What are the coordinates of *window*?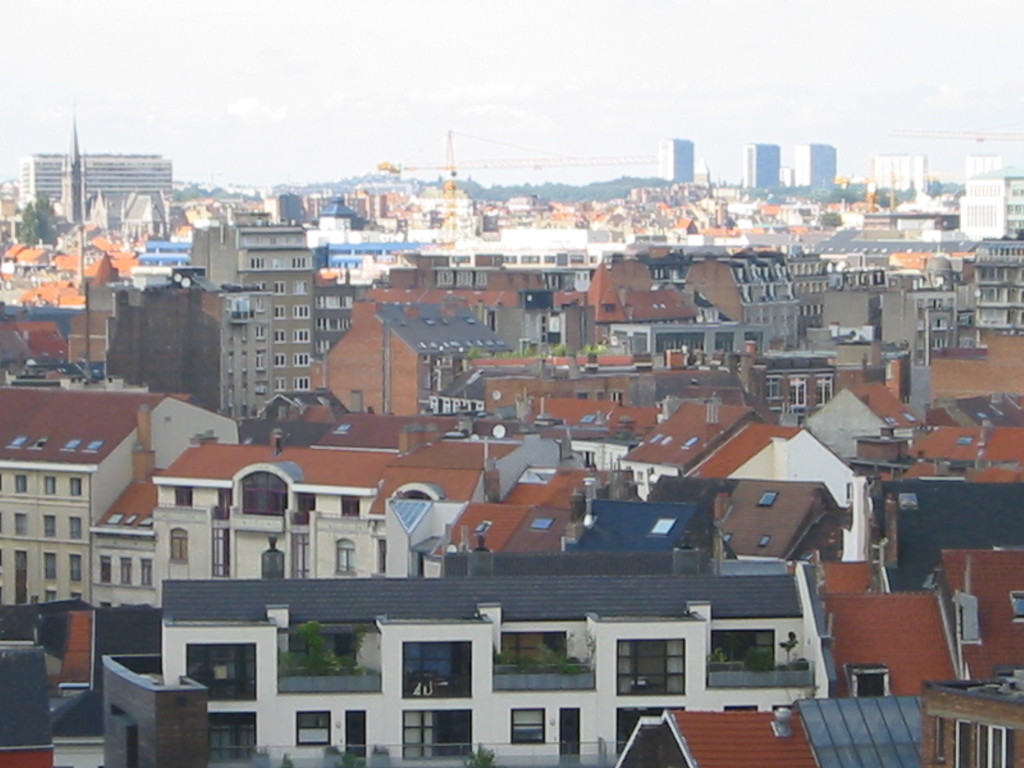
(257, 325, 265, 340).
